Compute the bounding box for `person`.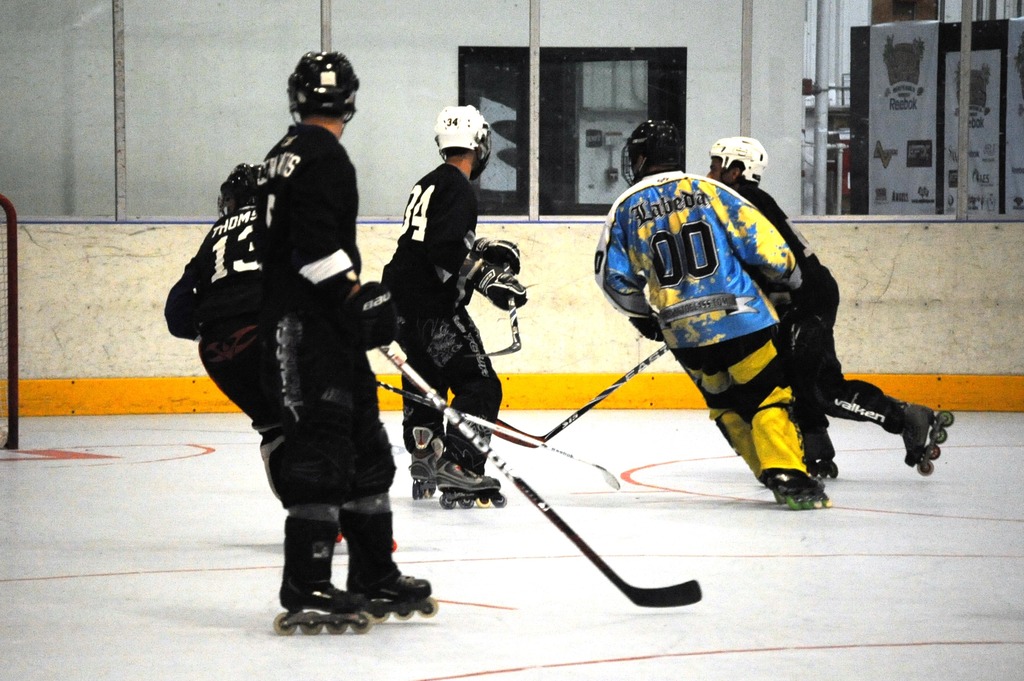
left=706, top=141, right=956, bottom=477.
